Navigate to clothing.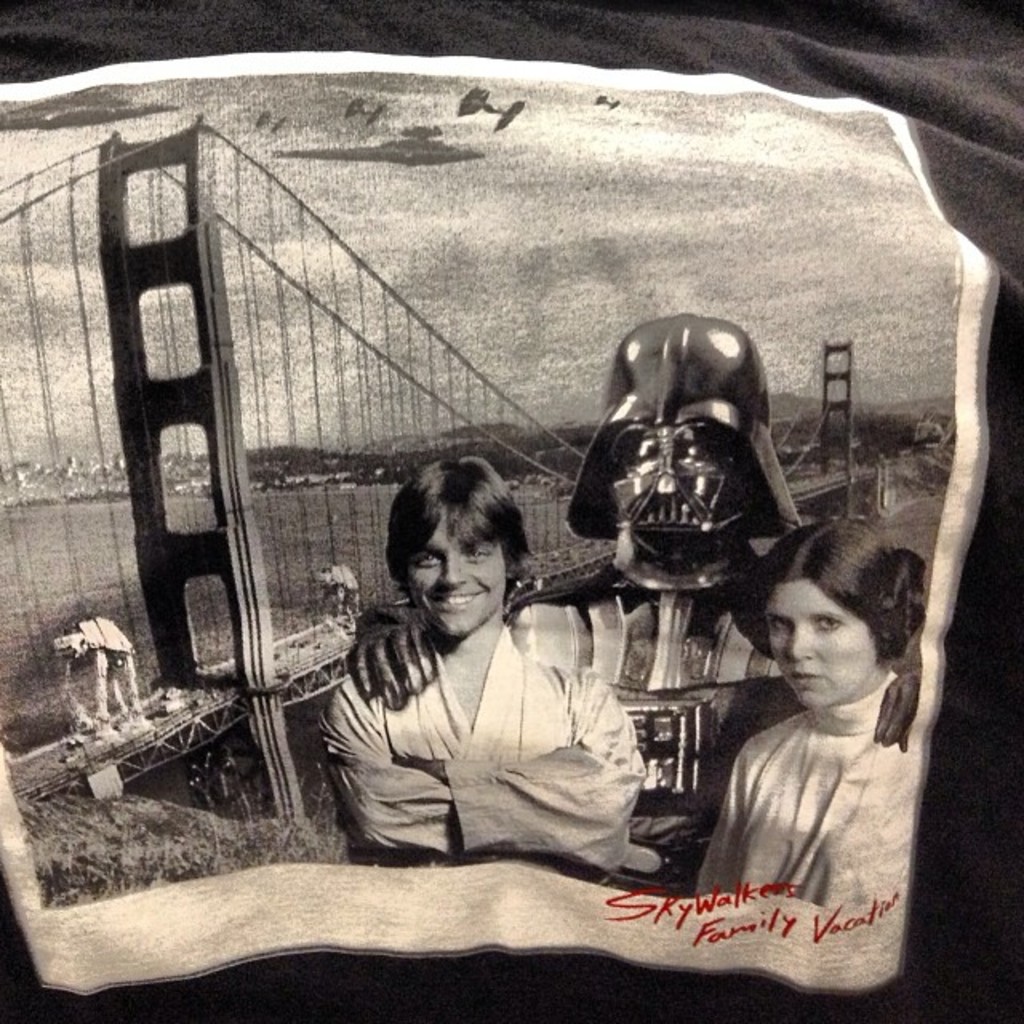
Navigation target: [699, 690, 941, 907].
